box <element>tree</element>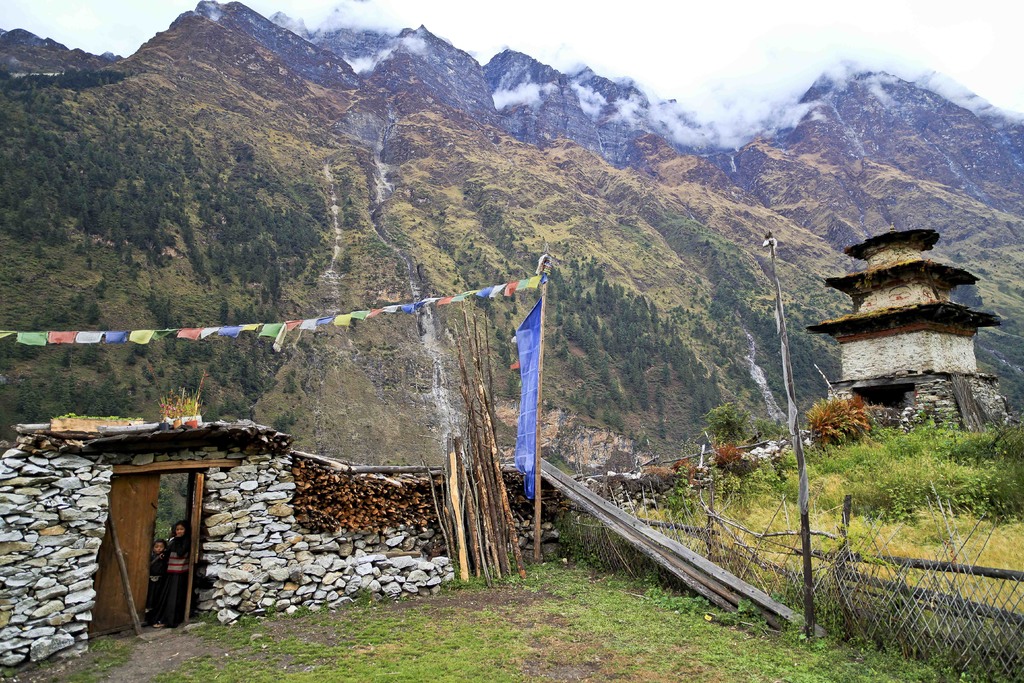
bbox=(639, 383, 650, 413)
